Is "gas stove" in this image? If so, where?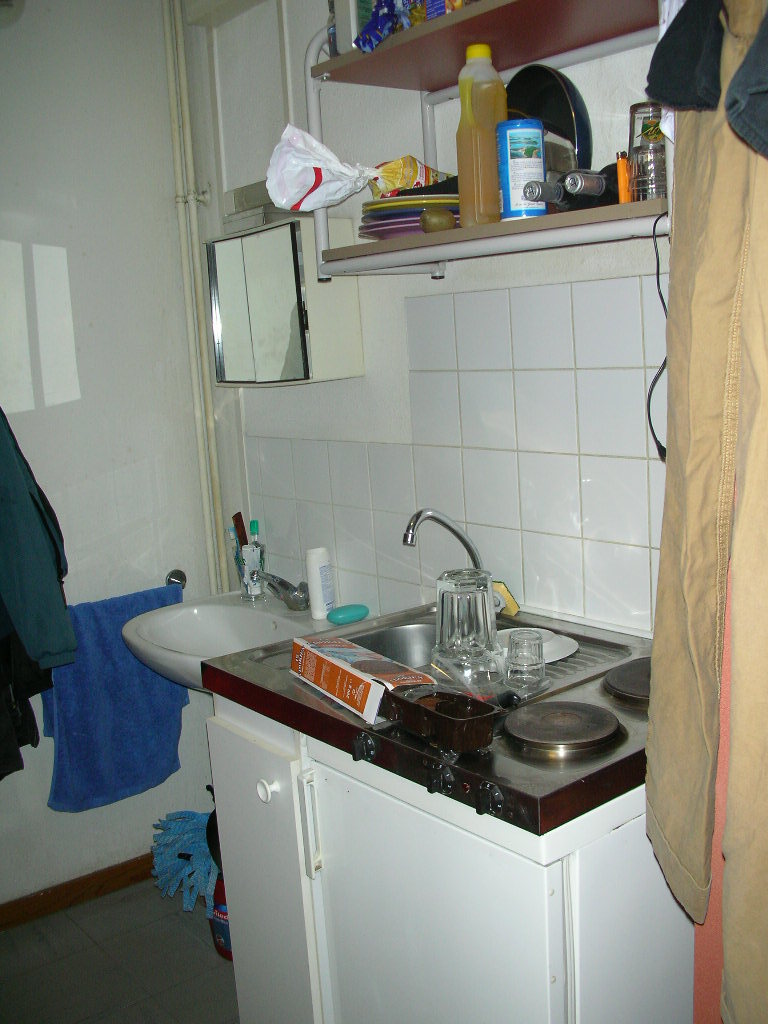
Yes, at rect(454, 641, 656, 817).
